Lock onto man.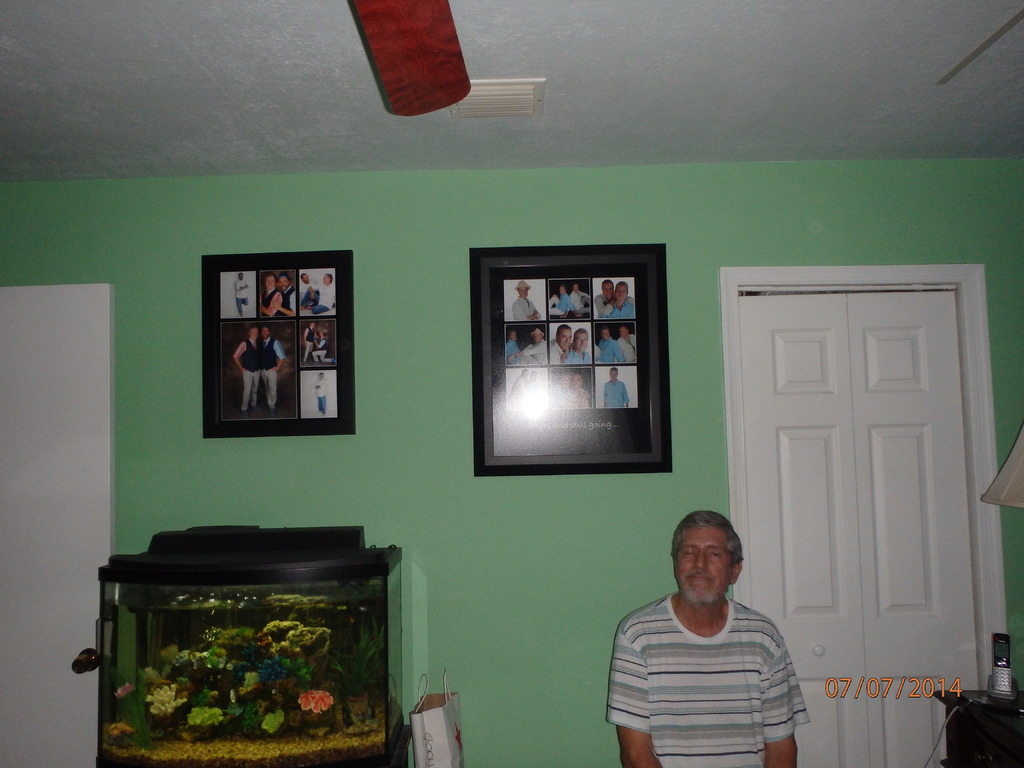
Locked: <region>609, 282, 633, 317</region>.
